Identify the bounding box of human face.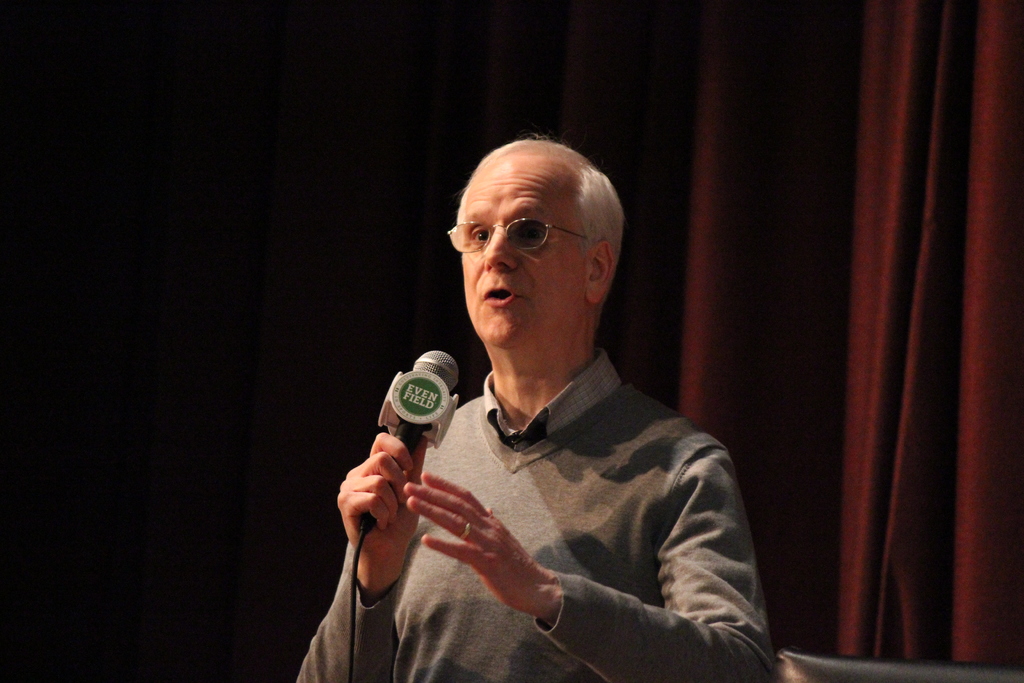
459, 154, 585, 344.
